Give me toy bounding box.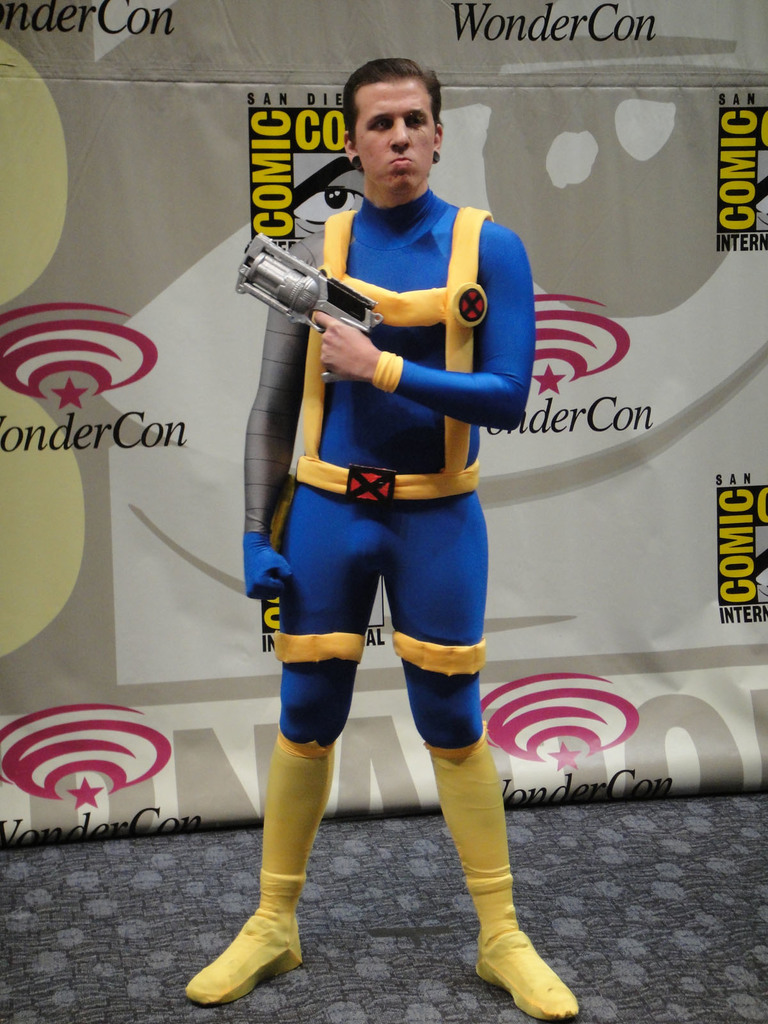
rect(235, 235, 383, 383).
